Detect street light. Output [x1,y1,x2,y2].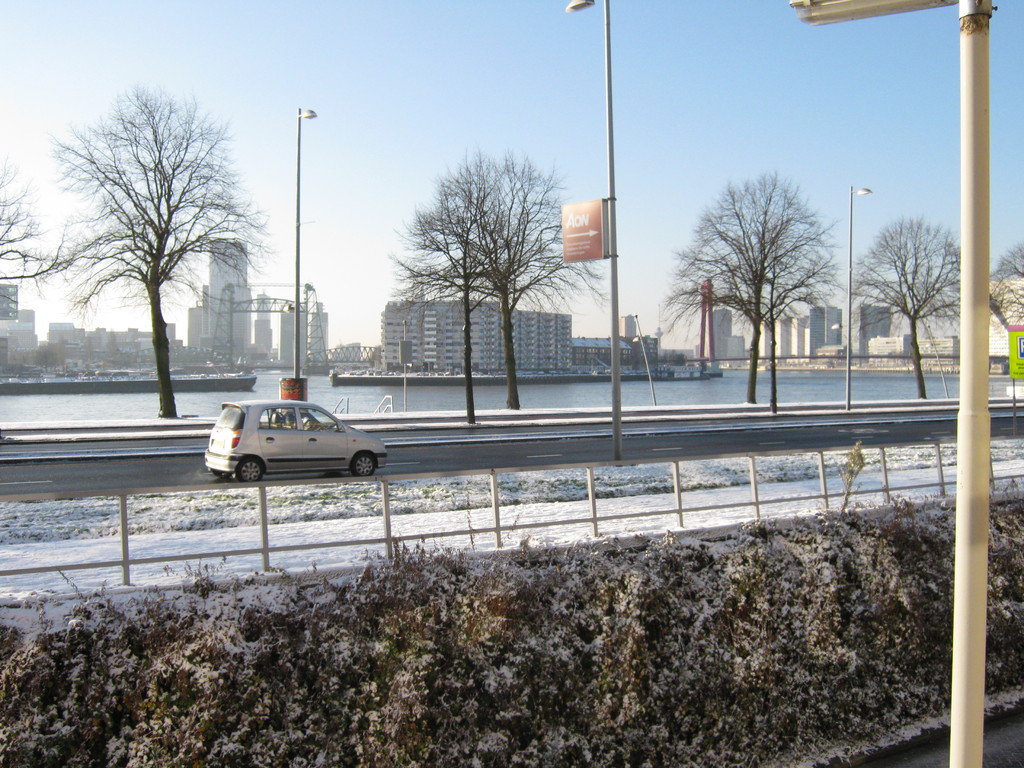
[784,0,1007,767].
